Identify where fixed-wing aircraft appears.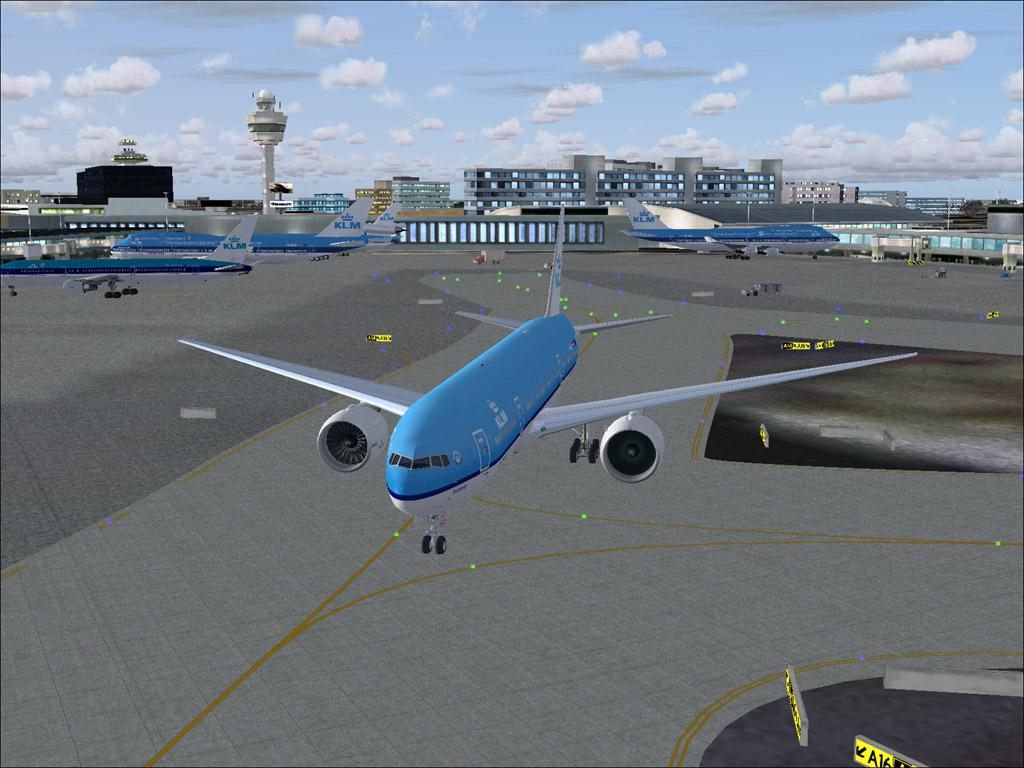
Appears at {"x1": 114, "y1": 194, "x2": 369, "y2": 260}.
